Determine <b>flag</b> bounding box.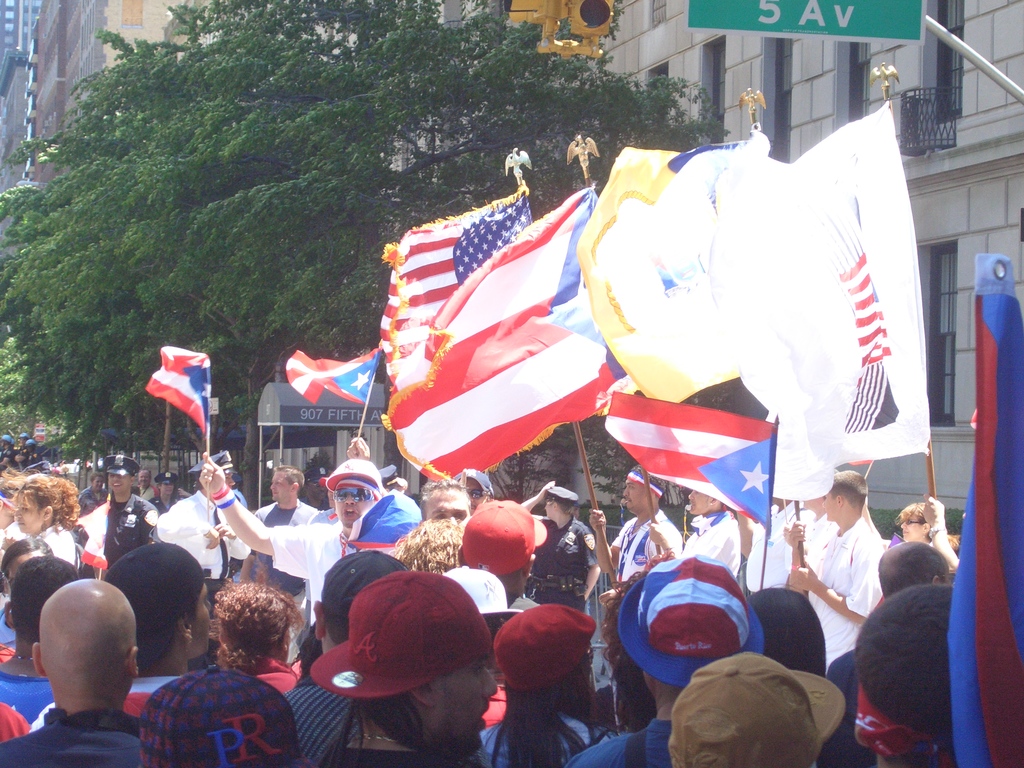
Determined: {"left": 705, "top": 88, "right": 924, "bottom": 503}.
